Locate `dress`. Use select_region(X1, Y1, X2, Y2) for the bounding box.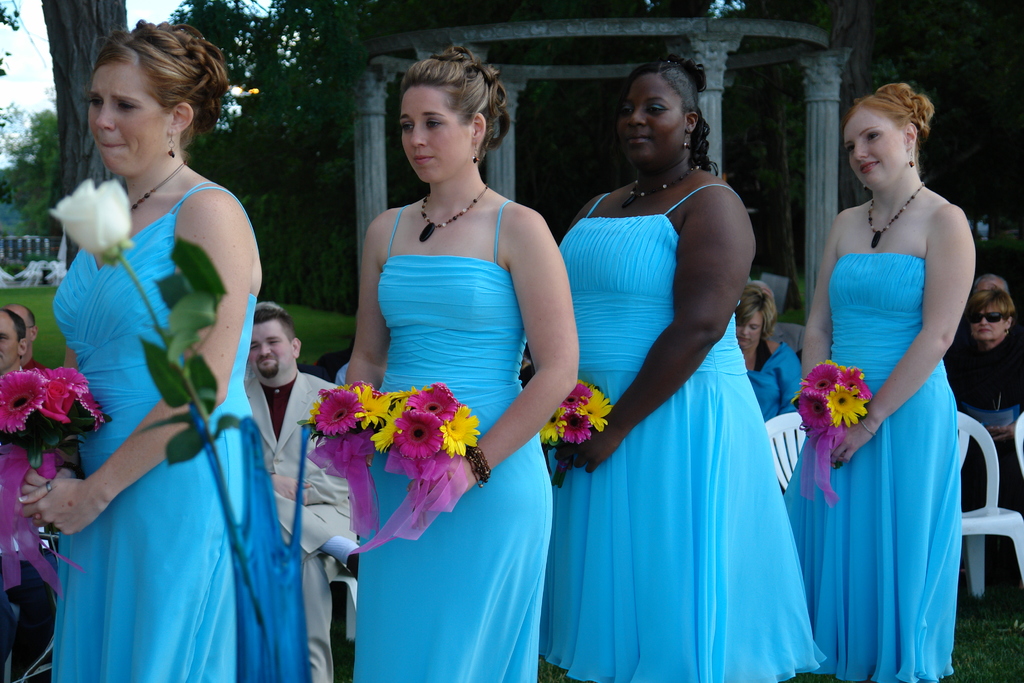
select_region(540, 183, 825, 682).
